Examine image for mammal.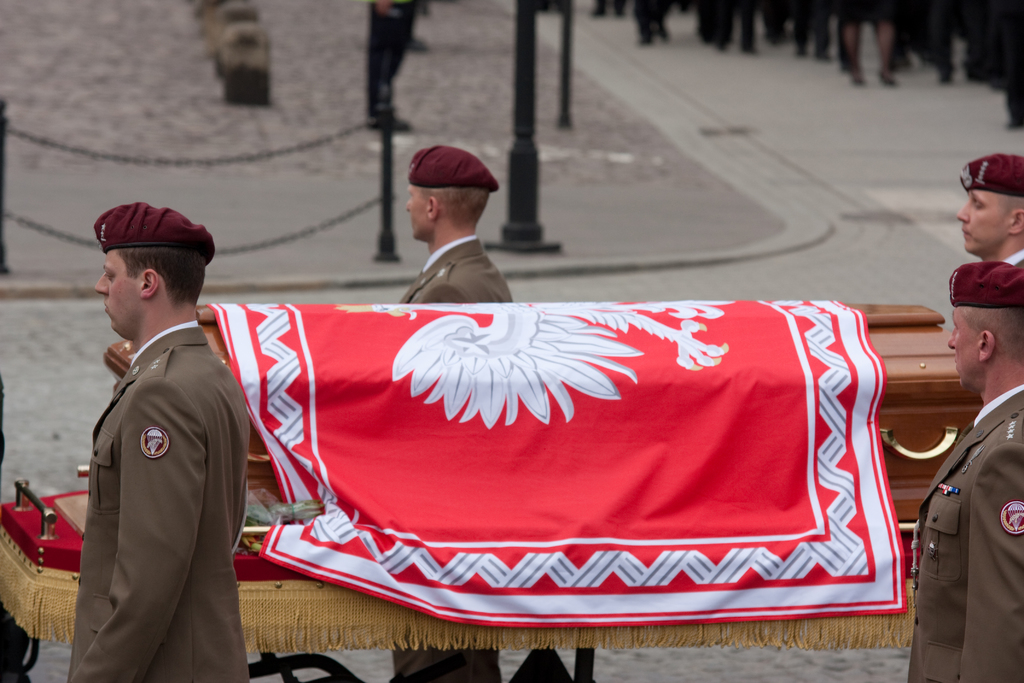
Examination result: <bbox>395, 144, 509, 682</bbox>.
